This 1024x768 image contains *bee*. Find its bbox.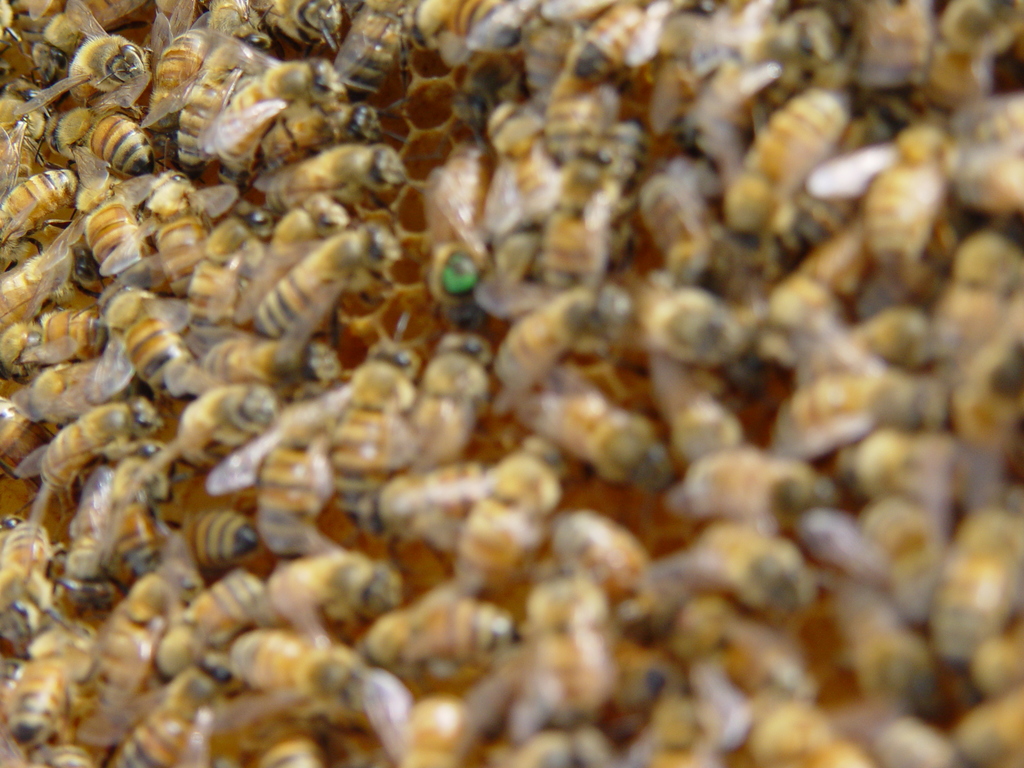
23/0/102/93.
